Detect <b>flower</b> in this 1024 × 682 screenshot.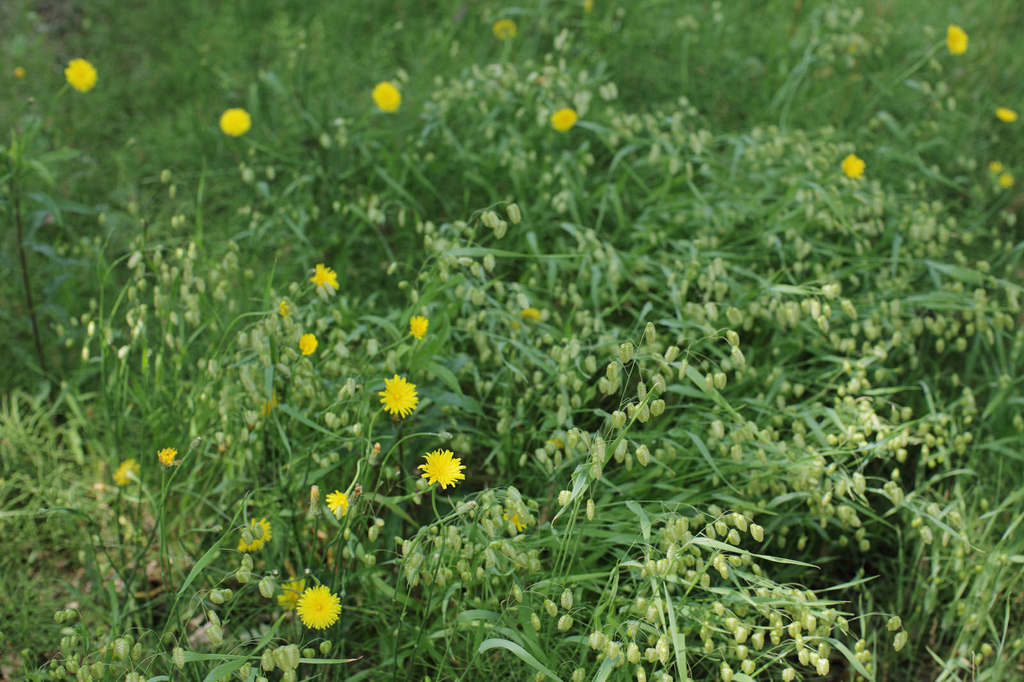
Detection: l=295, t=583, r=342, b=631.
